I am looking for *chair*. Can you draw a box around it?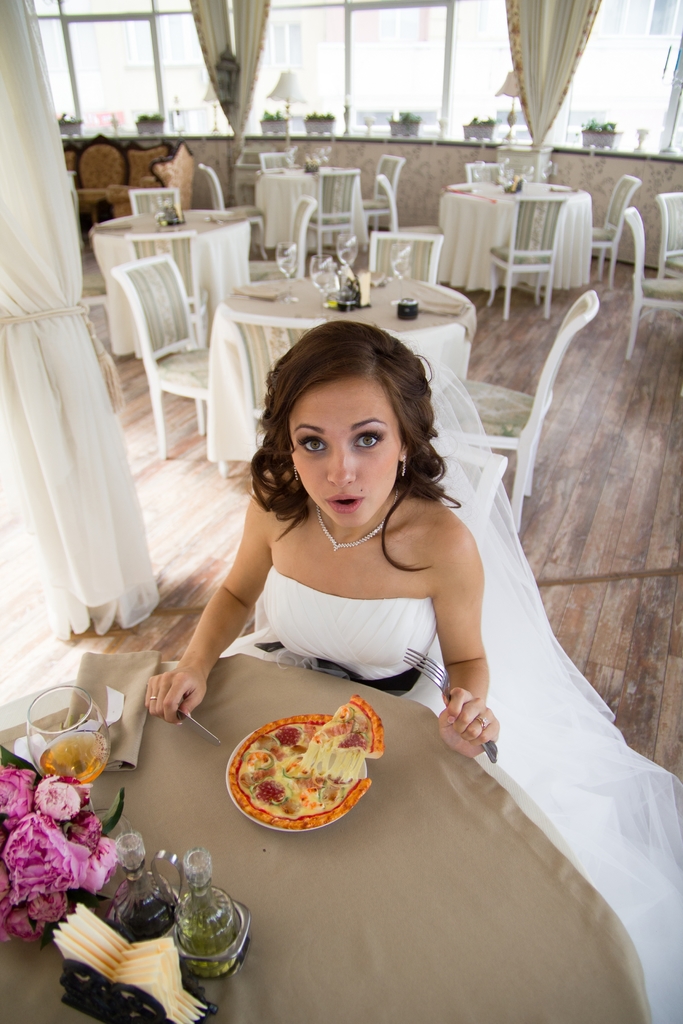
Sure, the bounding box is bbox=(306, 165, 360, 252).
